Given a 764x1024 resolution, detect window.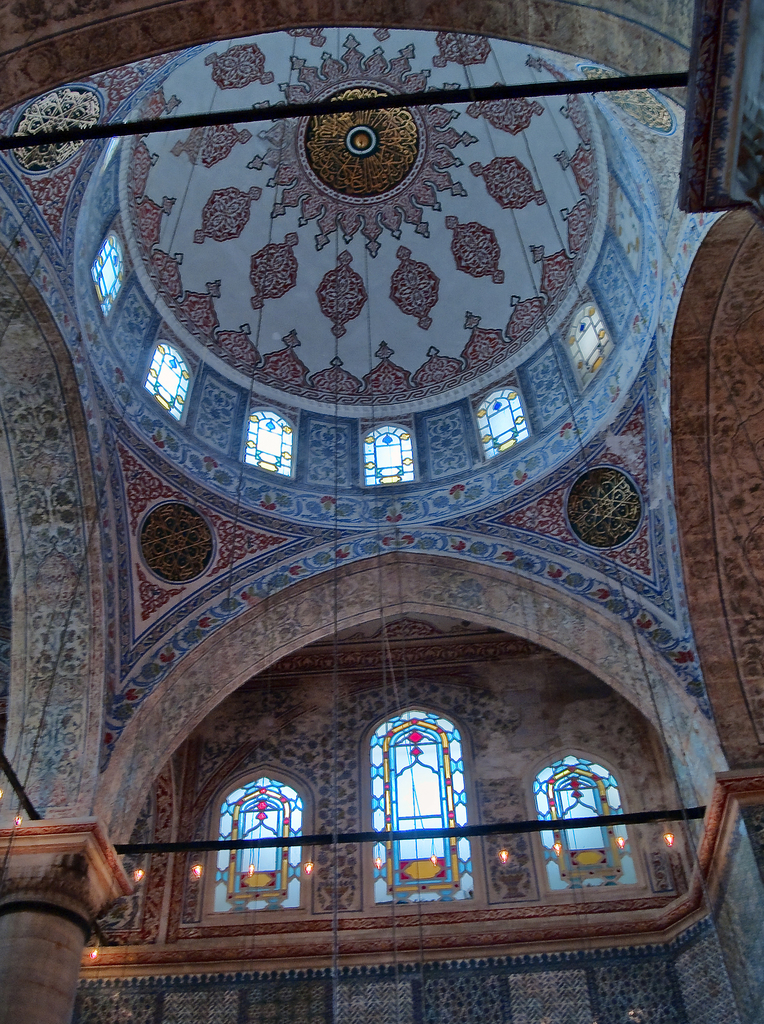
{"left": 216, "top": 764, "right": 316, "bottom": 917}.
